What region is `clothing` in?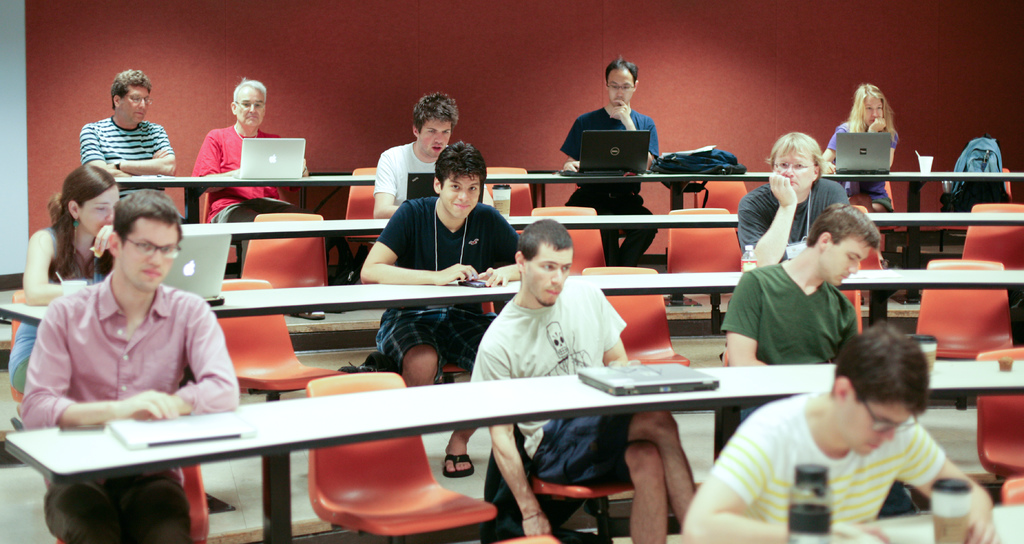
<box>372,140,484,213</box>.
